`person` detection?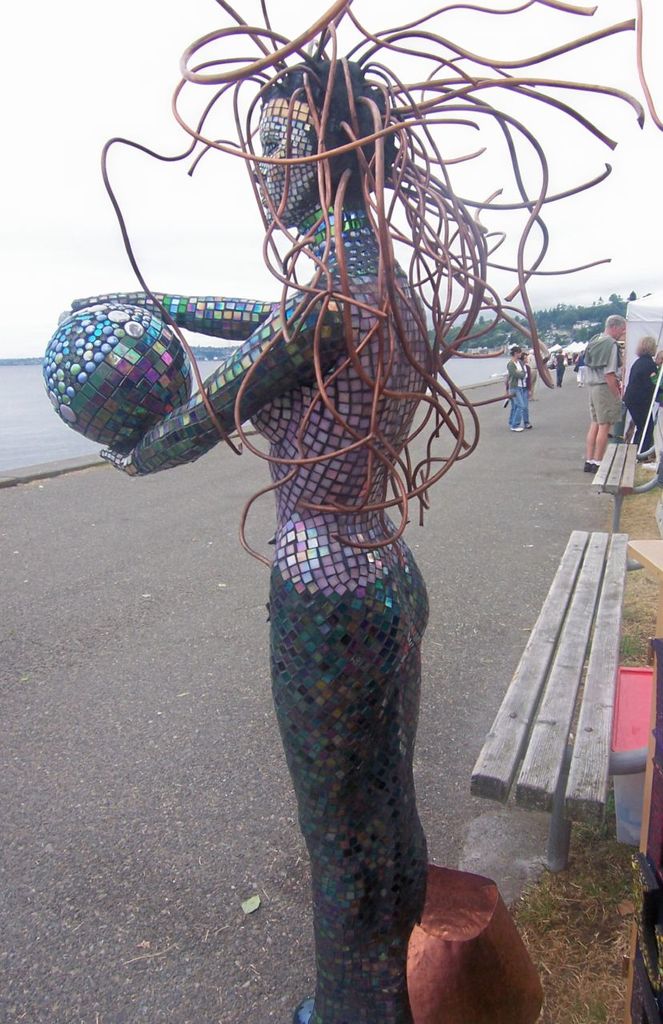
bbox=[581, 314, 633, 474]
